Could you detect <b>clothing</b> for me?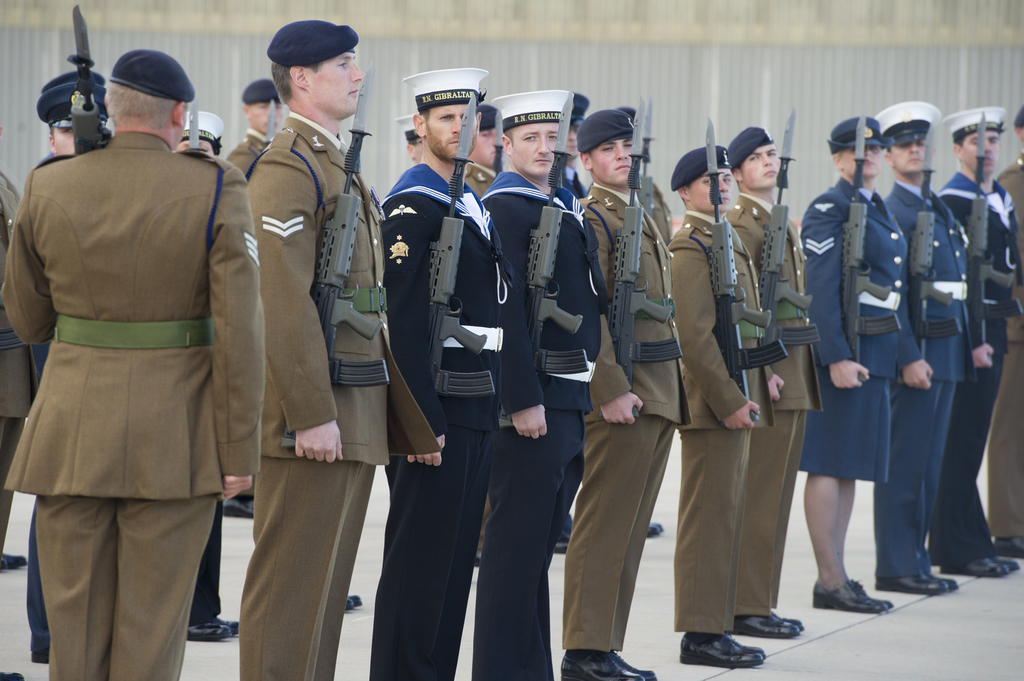
Detection result: crop(716, 199, 807, 613).
